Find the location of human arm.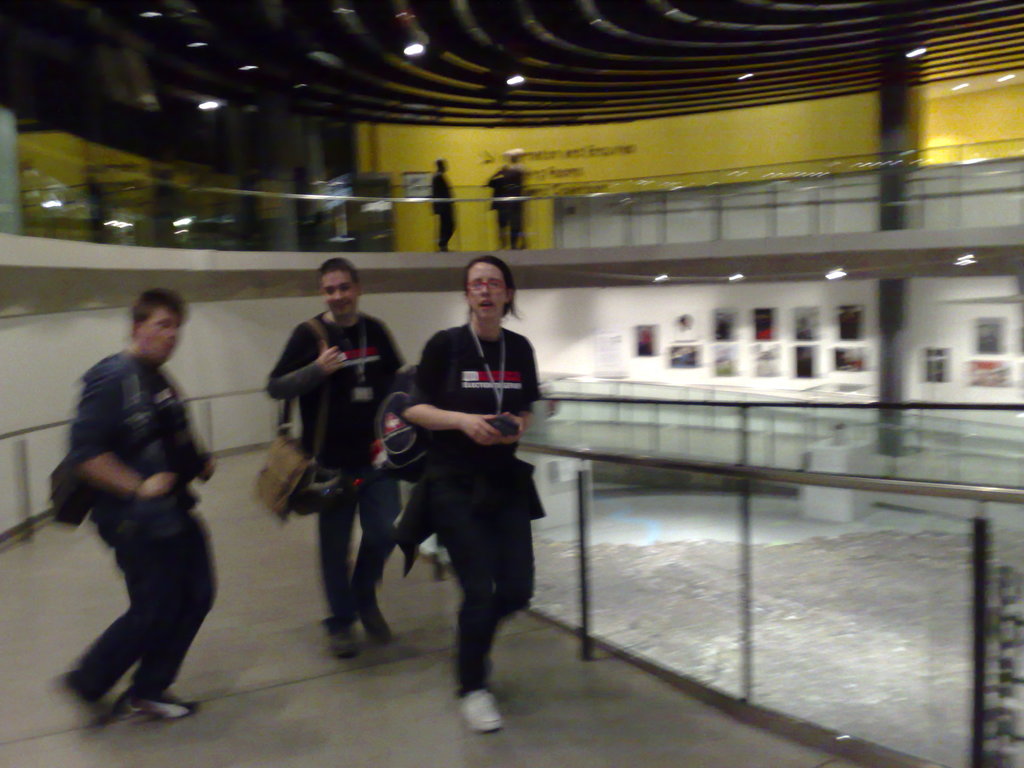
Location: x1=397 y1=339 x2=499 y2=445.
